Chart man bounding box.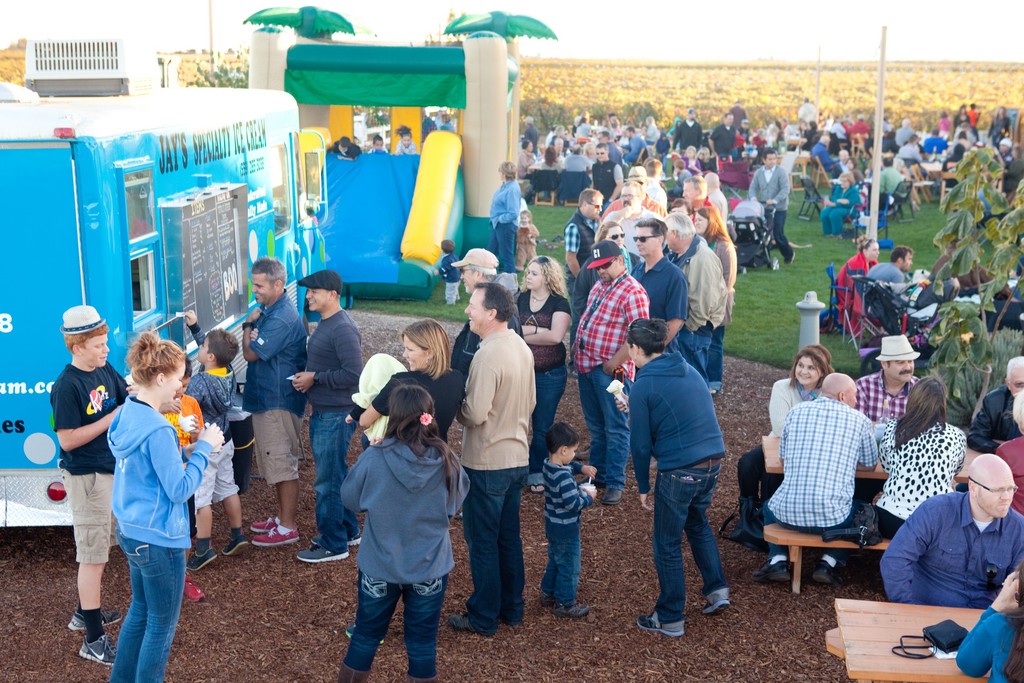
Charted: [x1=246, y1=255, x2=306, y2=552].
